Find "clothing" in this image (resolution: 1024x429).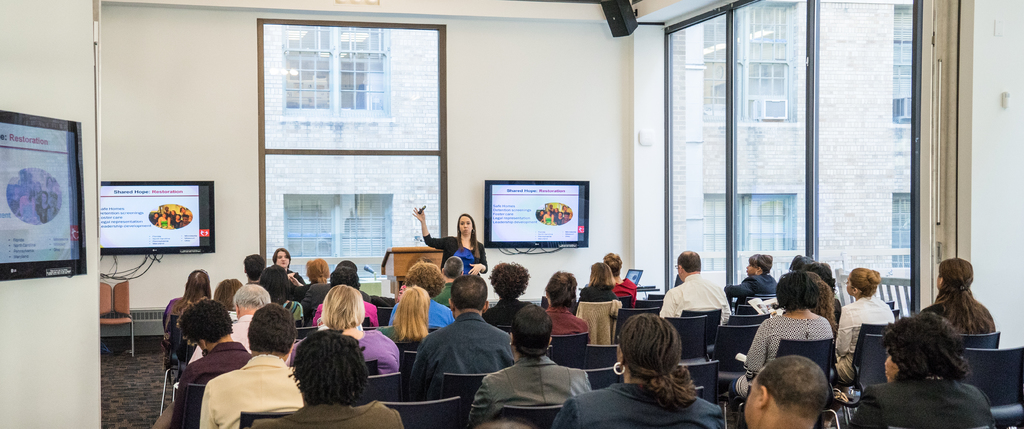
bbox(351, 331, 405, 378).
